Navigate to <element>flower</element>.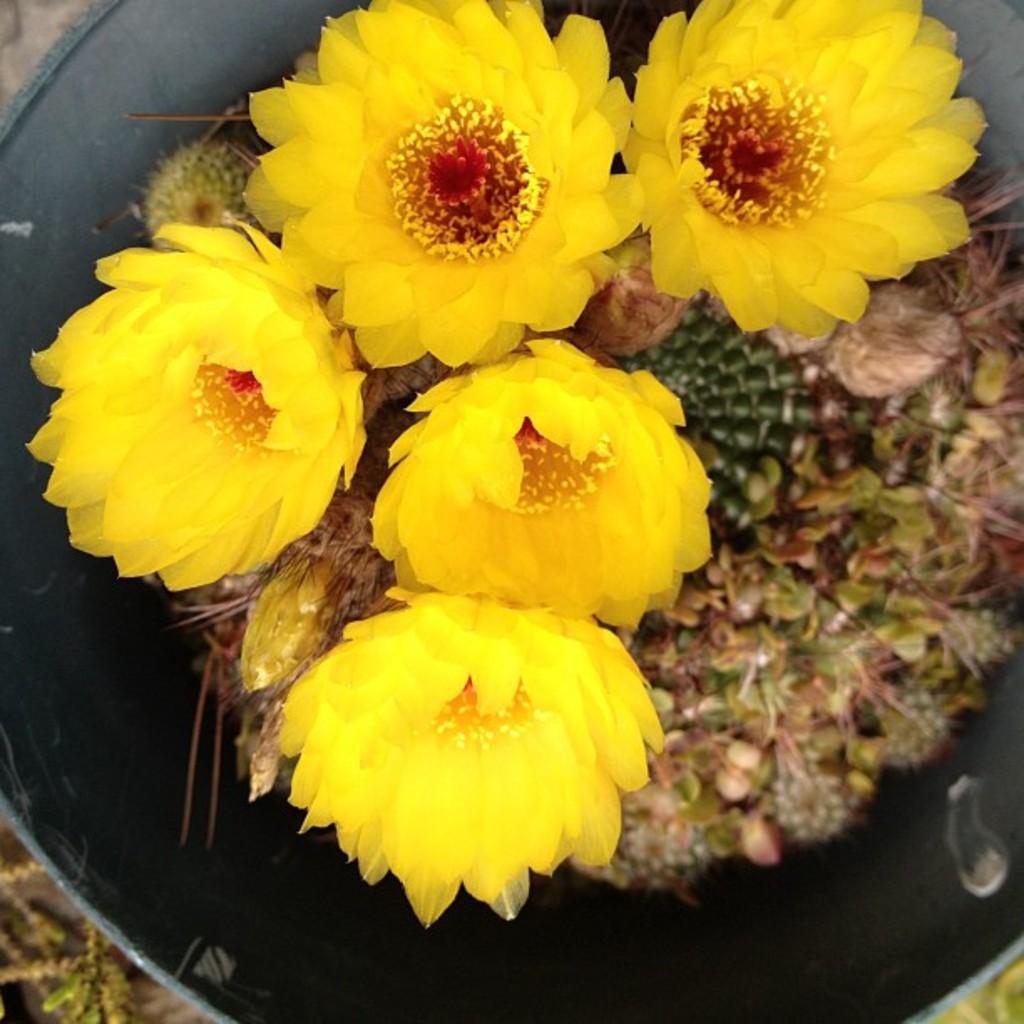
Navigation target: l=241, t=0, r=646, b=360.
